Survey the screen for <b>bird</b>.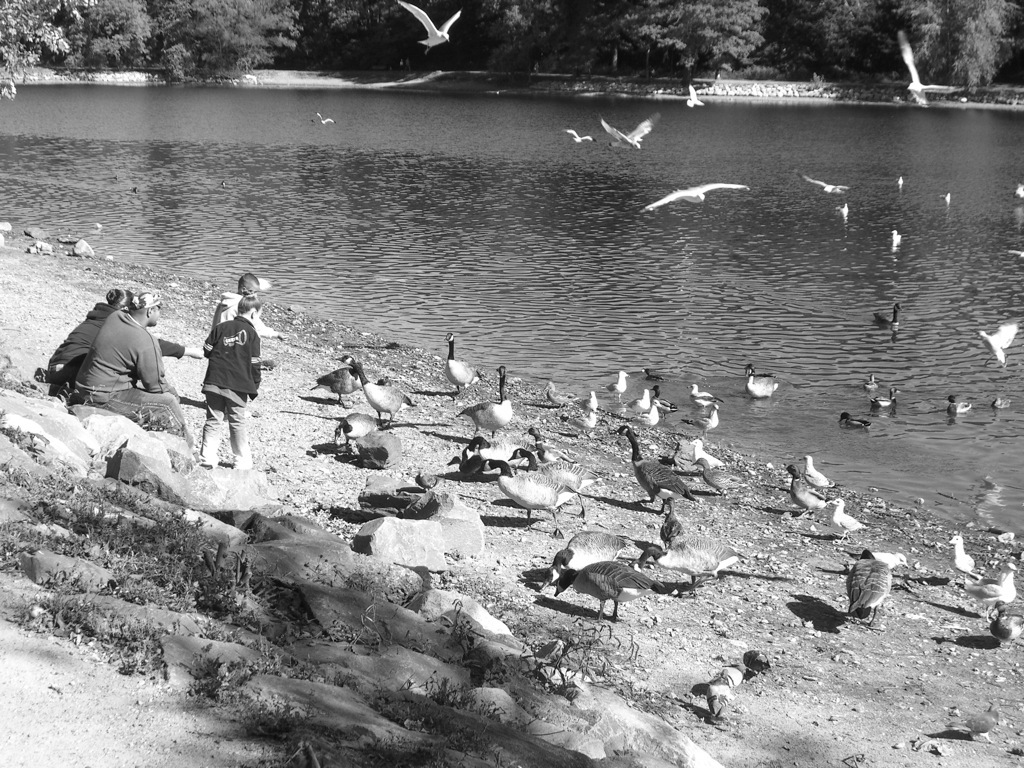
Survey found: bbox=[950, 710, 1002, 744].
